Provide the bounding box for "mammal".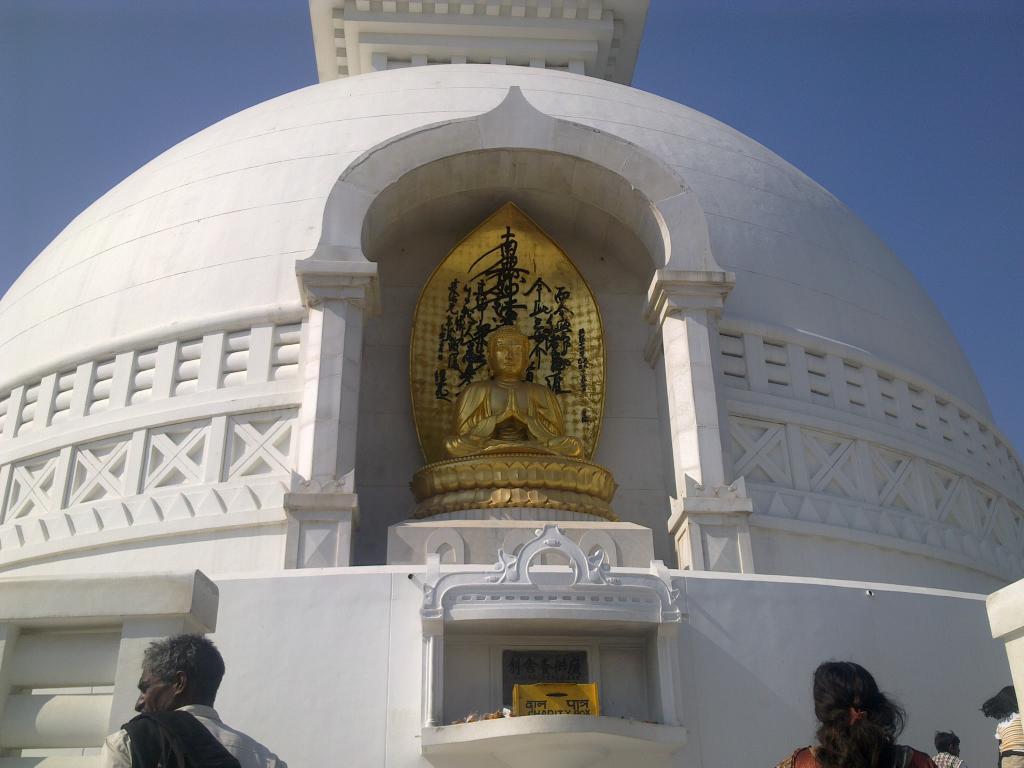
region(776, 662, 940, 767).
